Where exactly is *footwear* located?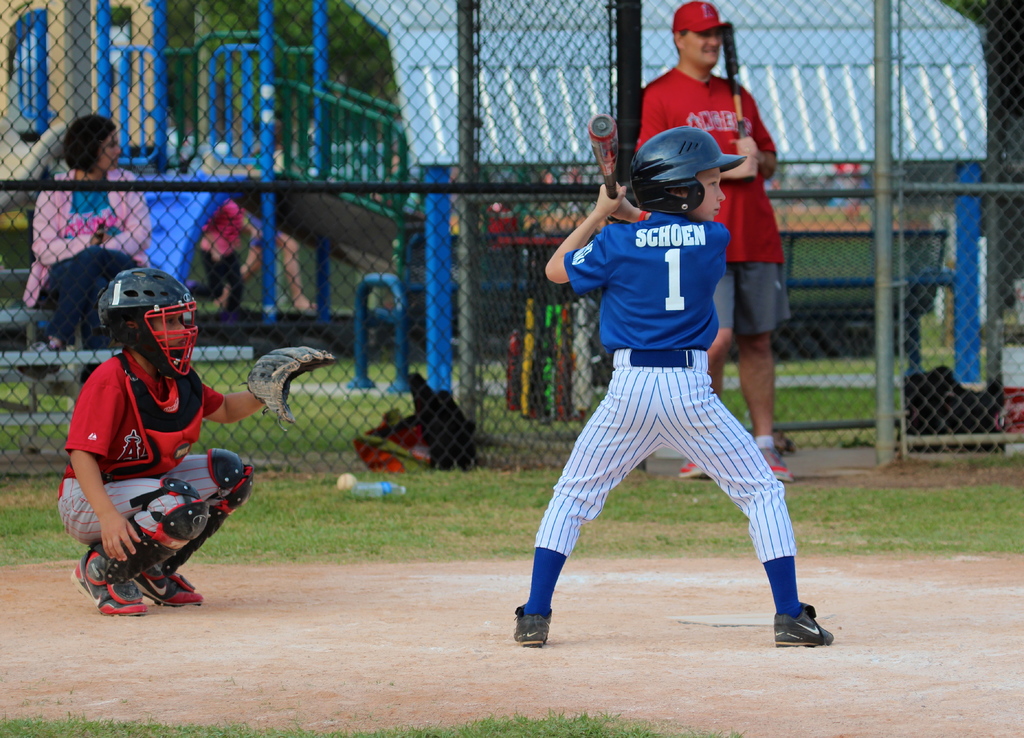
Its bounding box is [676, 460, 711, 479].
